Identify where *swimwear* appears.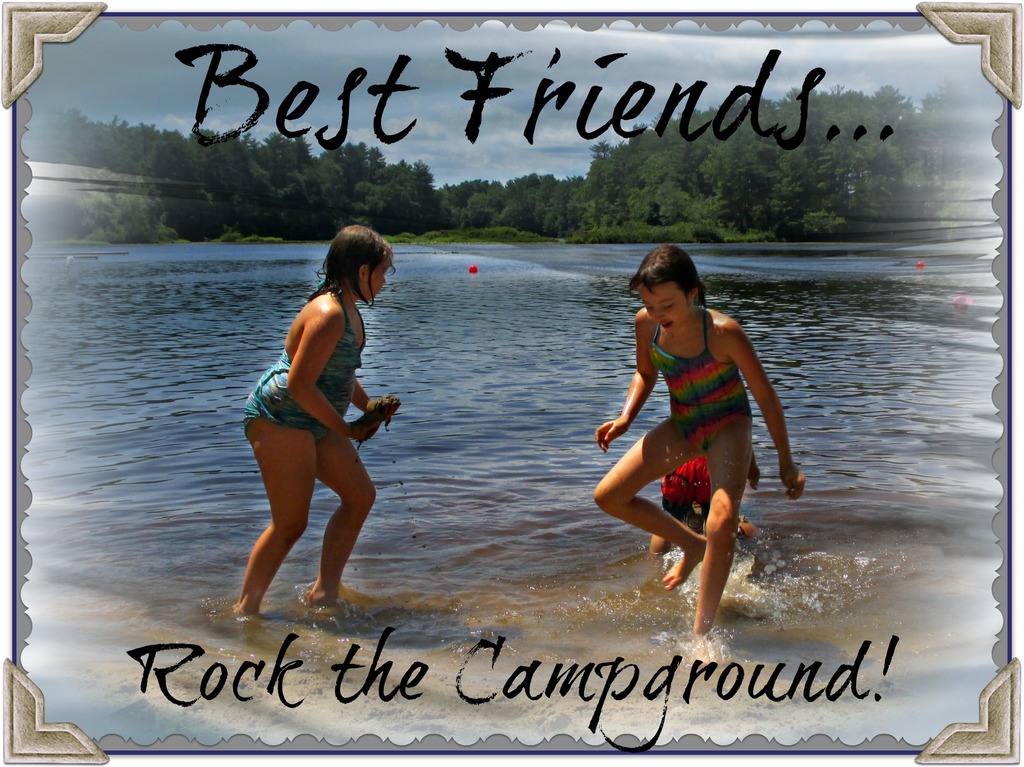
Appears at (240,285,372,448).
